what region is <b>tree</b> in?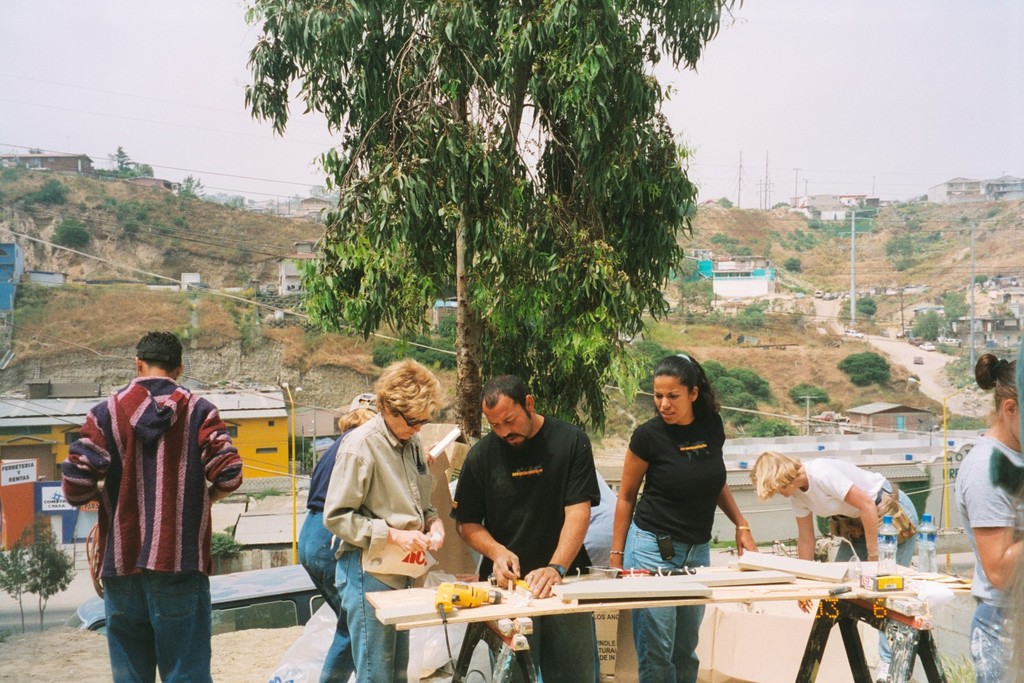
847:294:879:316.
